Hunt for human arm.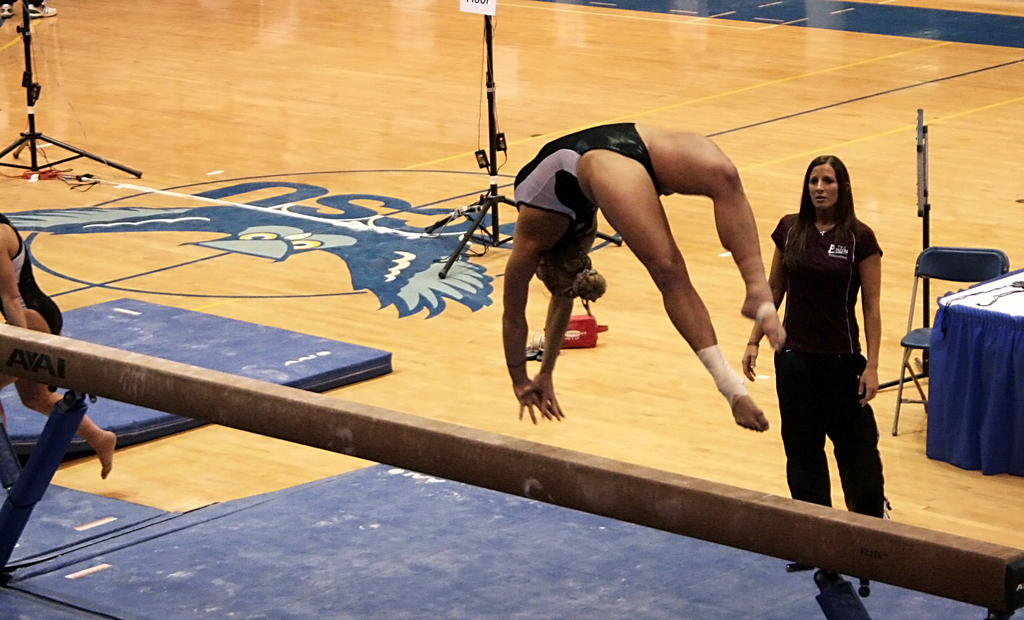
Hunted down at Rect(497, 253, 560, 427).
